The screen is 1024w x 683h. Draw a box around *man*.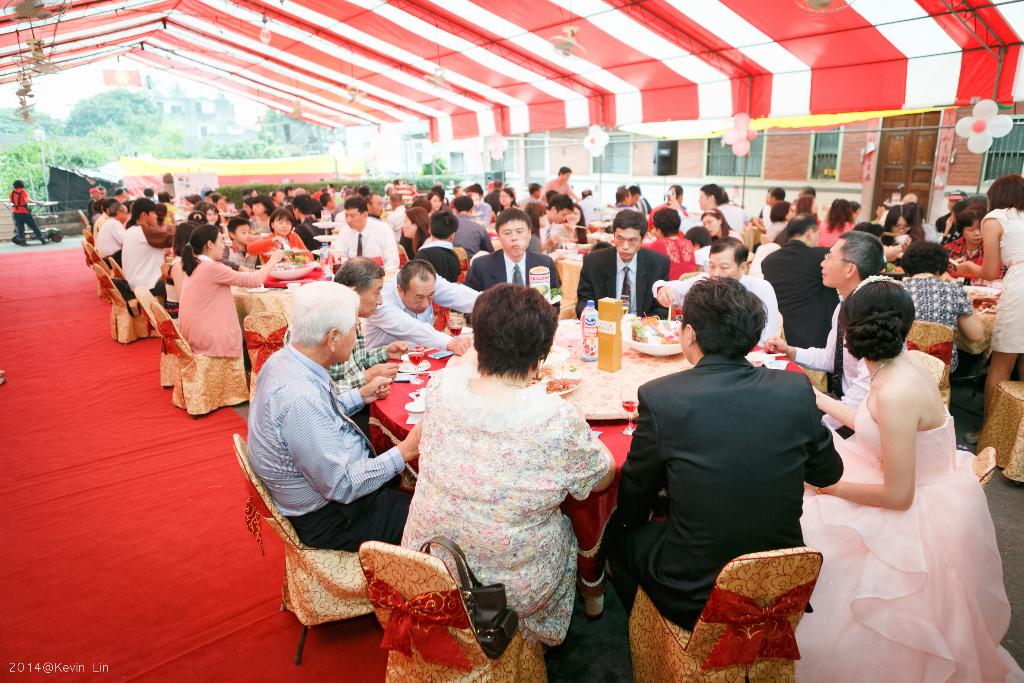
(left=797, top=183, right=815, bottom=197).
